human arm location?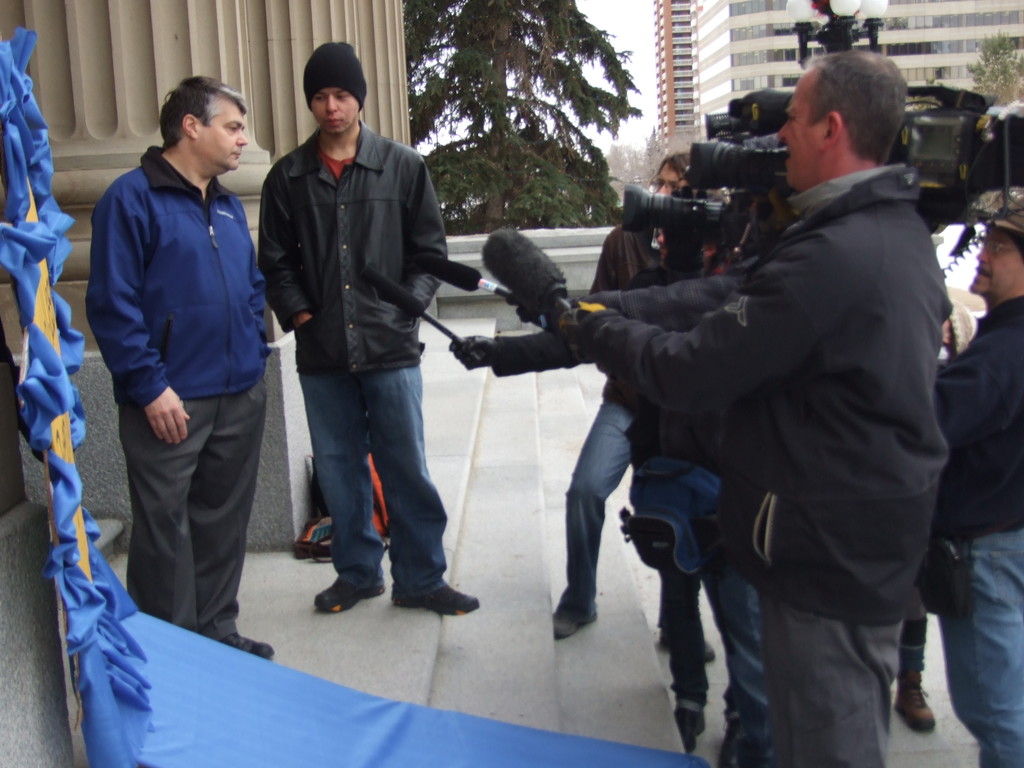
596:262:758:333
